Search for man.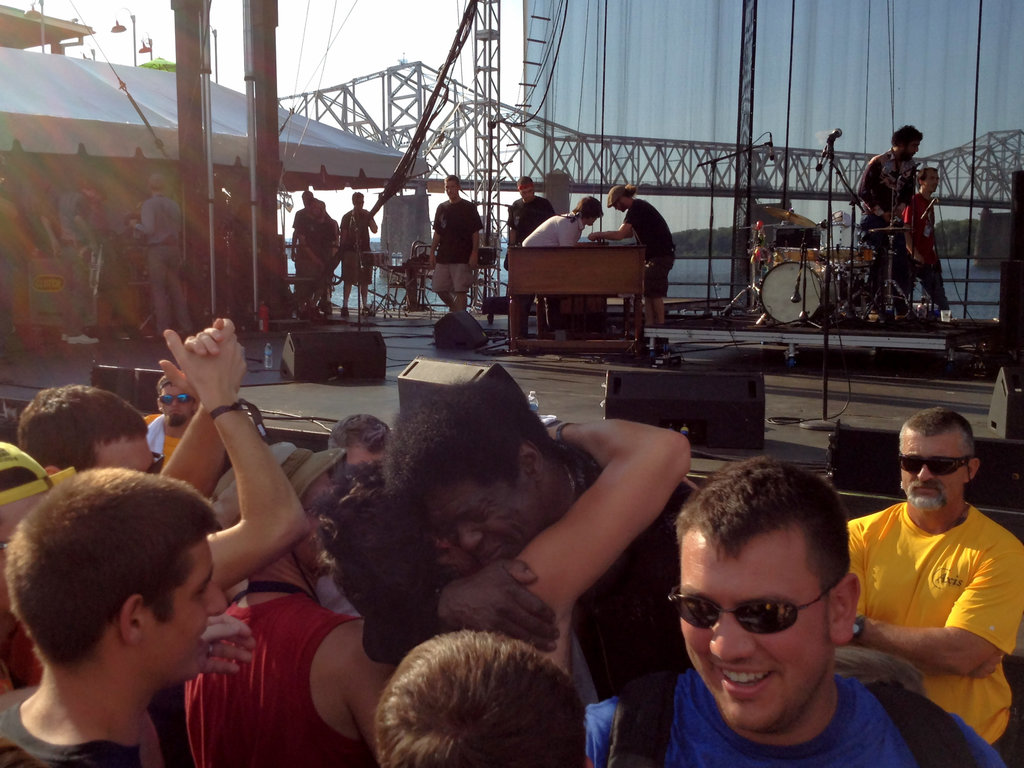
Found at {"x1": 147, "y1": 373, "x2": 200, "y2": 455}.
